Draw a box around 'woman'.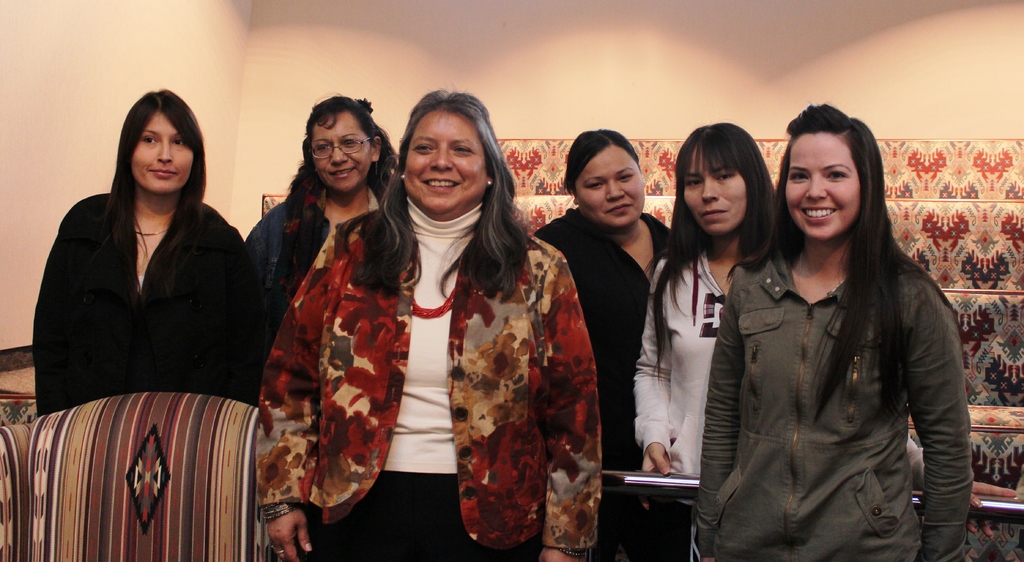
left=223, top=99, right=412, bottom=383.
